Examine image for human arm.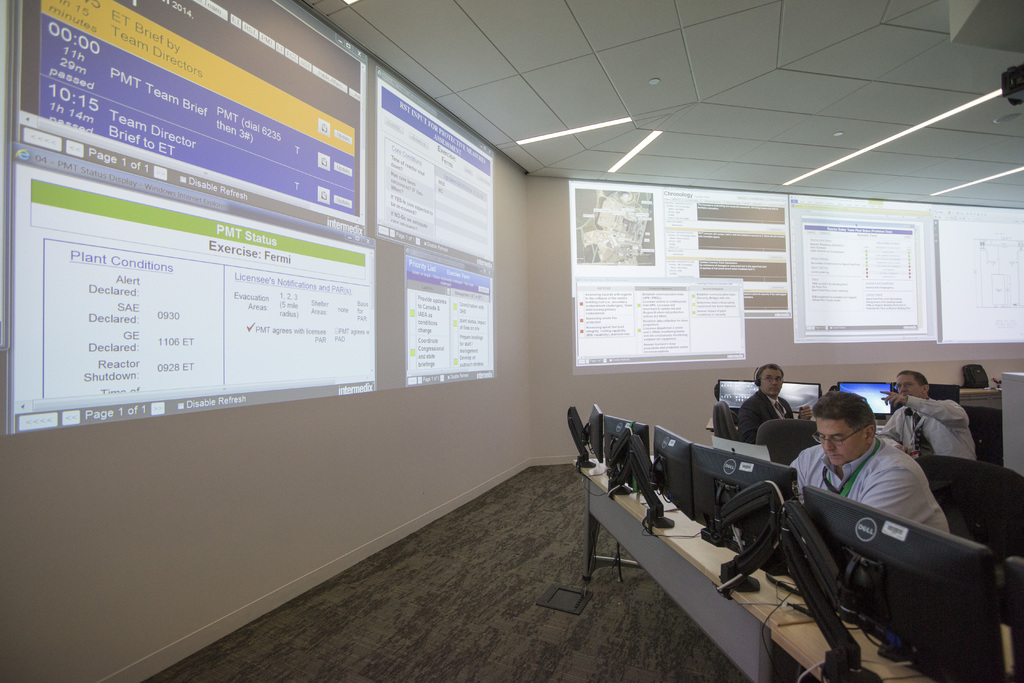
Examination result: detection(881, 391, 968, 427).
